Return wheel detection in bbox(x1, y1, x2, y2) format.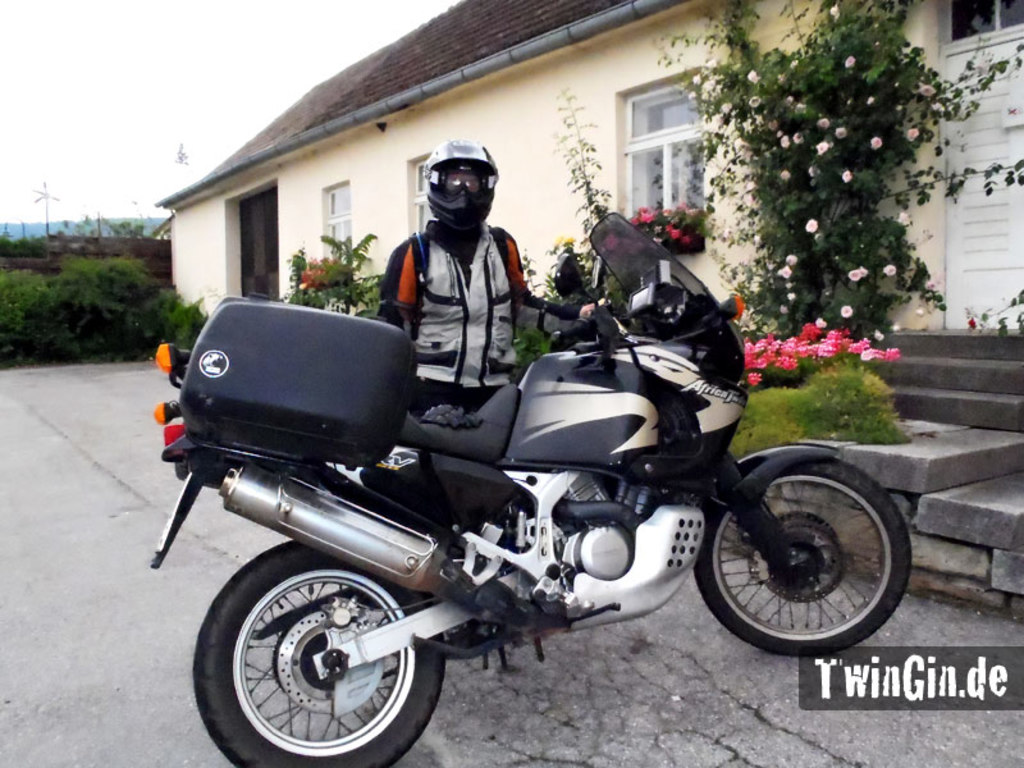
bbox(695, 457, 910, 655).
